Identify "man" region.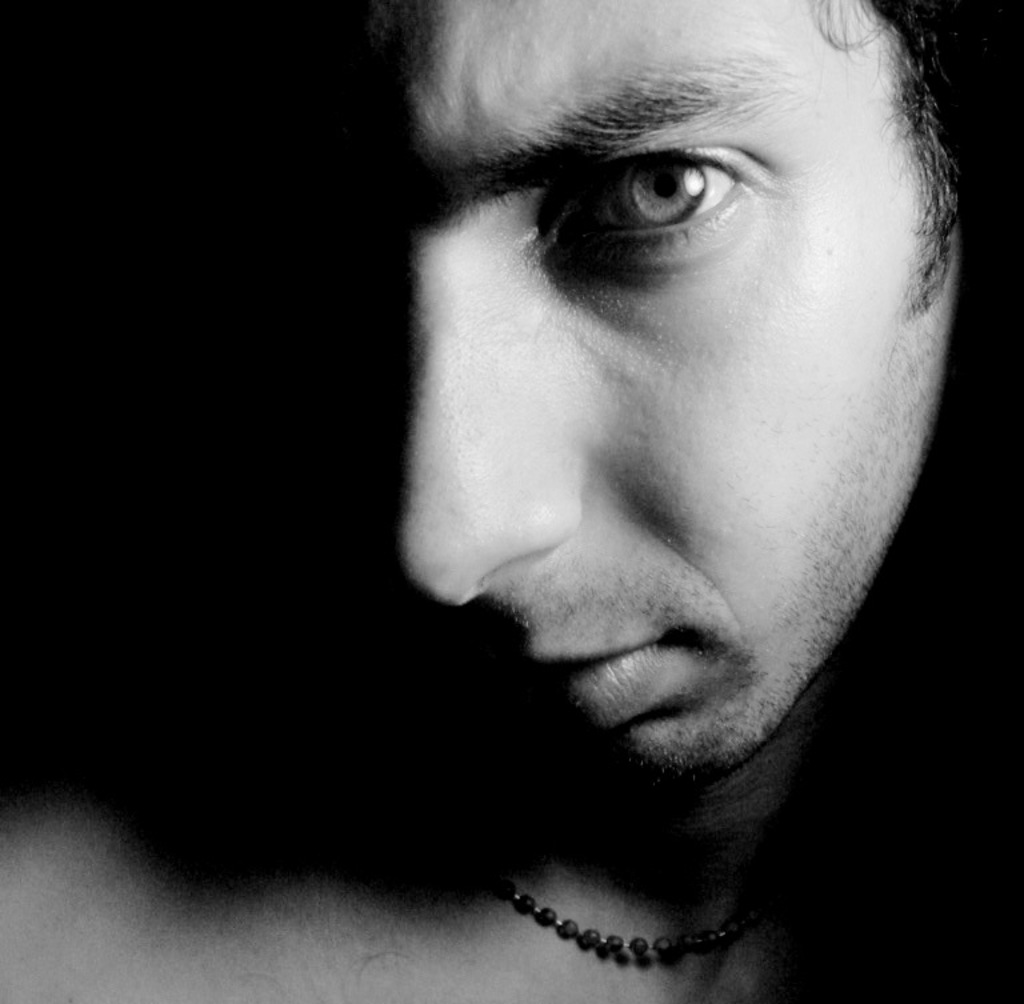
Region: region(0, 0, 1023, 1003).
